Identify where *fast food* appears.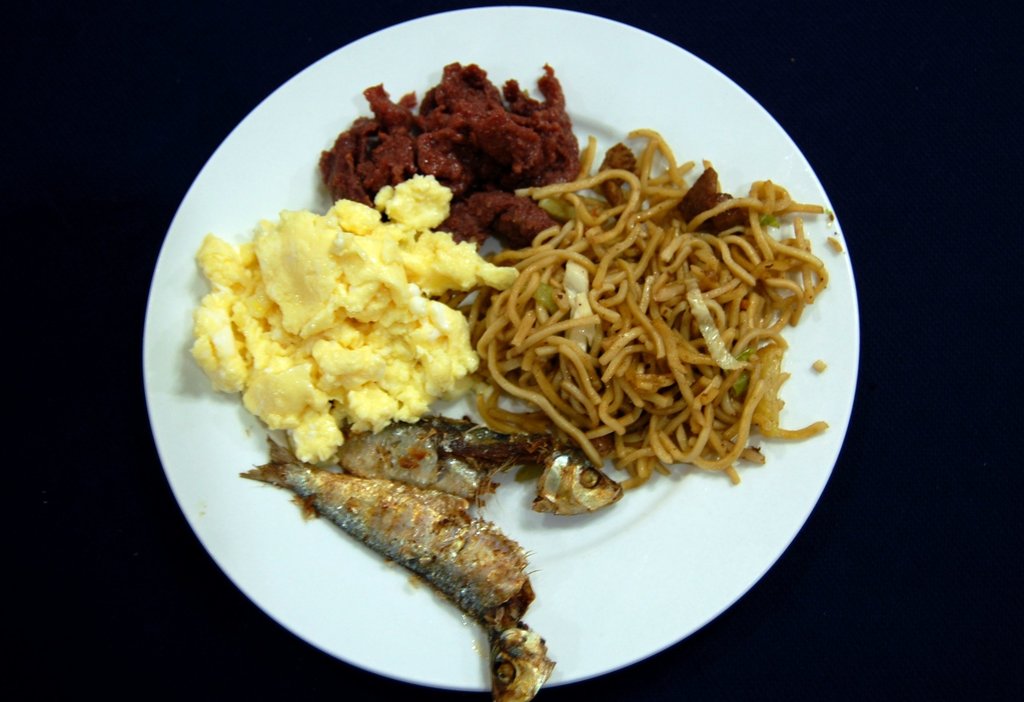
Appears at 237:463:562:701.
